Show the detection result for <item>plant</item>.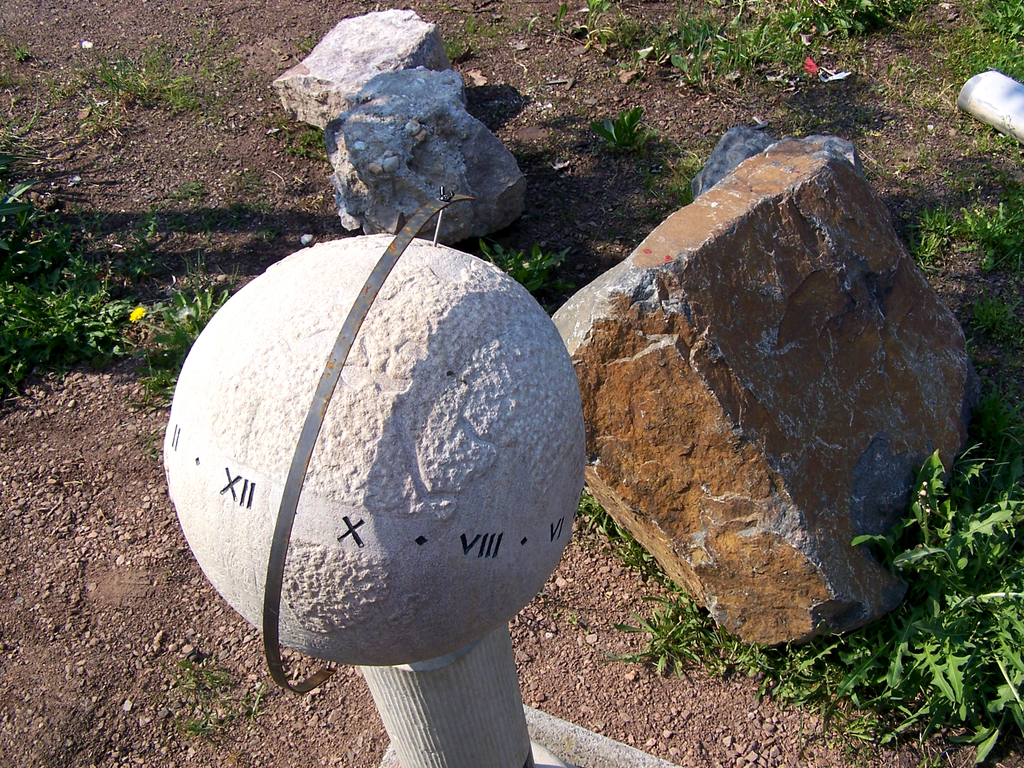
x1=12 y1=41 x2=33 y2=62.
